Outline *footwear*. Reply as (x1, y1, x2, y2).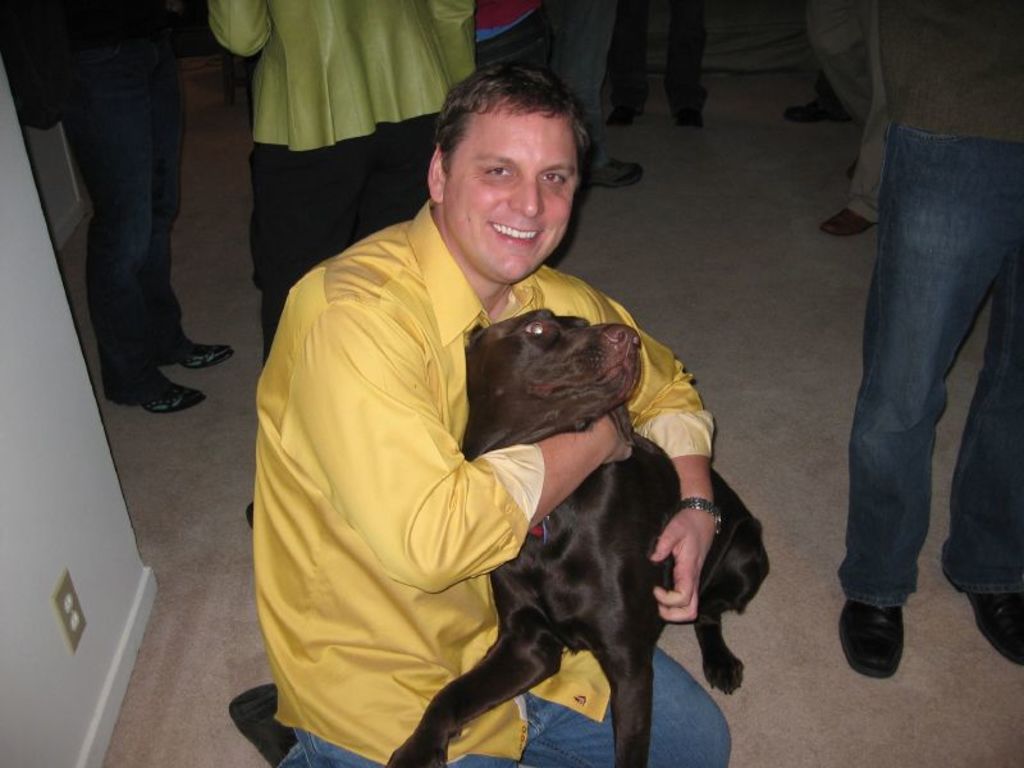
(817, 207, 882, 237).
